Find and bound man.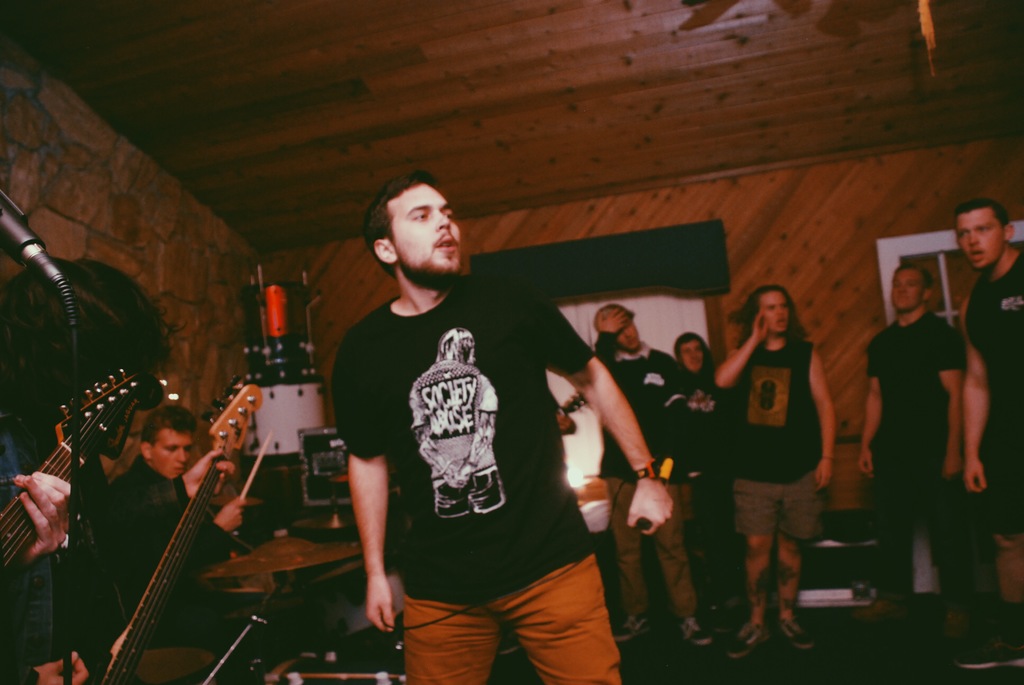
Bound: (left=711, top=285, right=835, bottom=657).
